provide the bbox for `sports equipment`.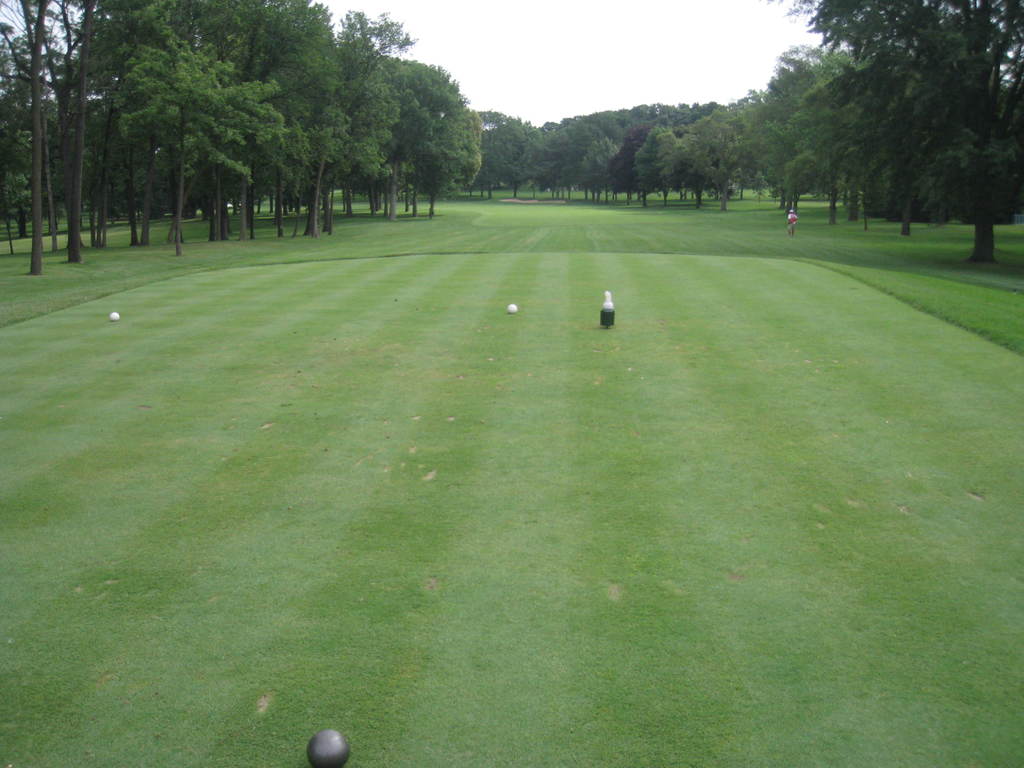
305 731 347 767.
